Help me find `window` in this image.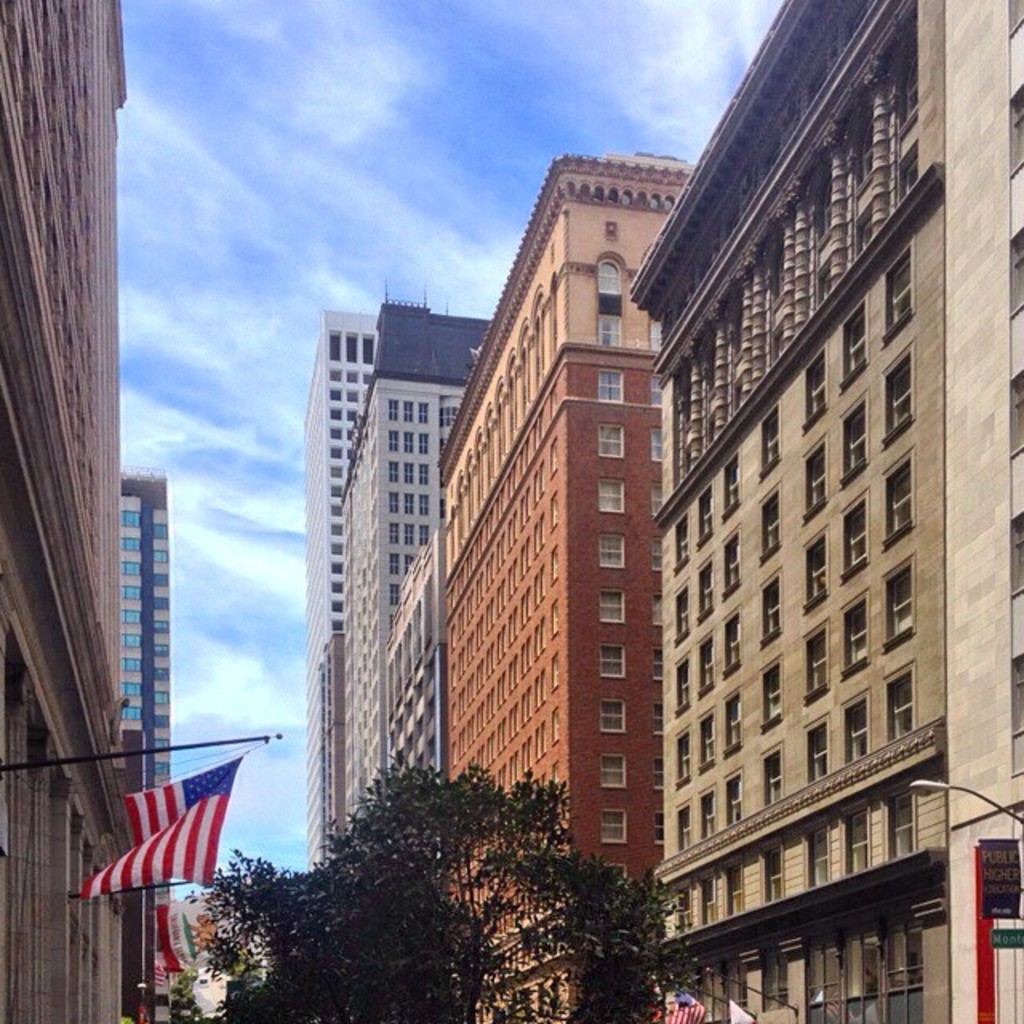
Found it: {"x1": 602, "y1": 805, "x2": 624, "y2": 838}.
